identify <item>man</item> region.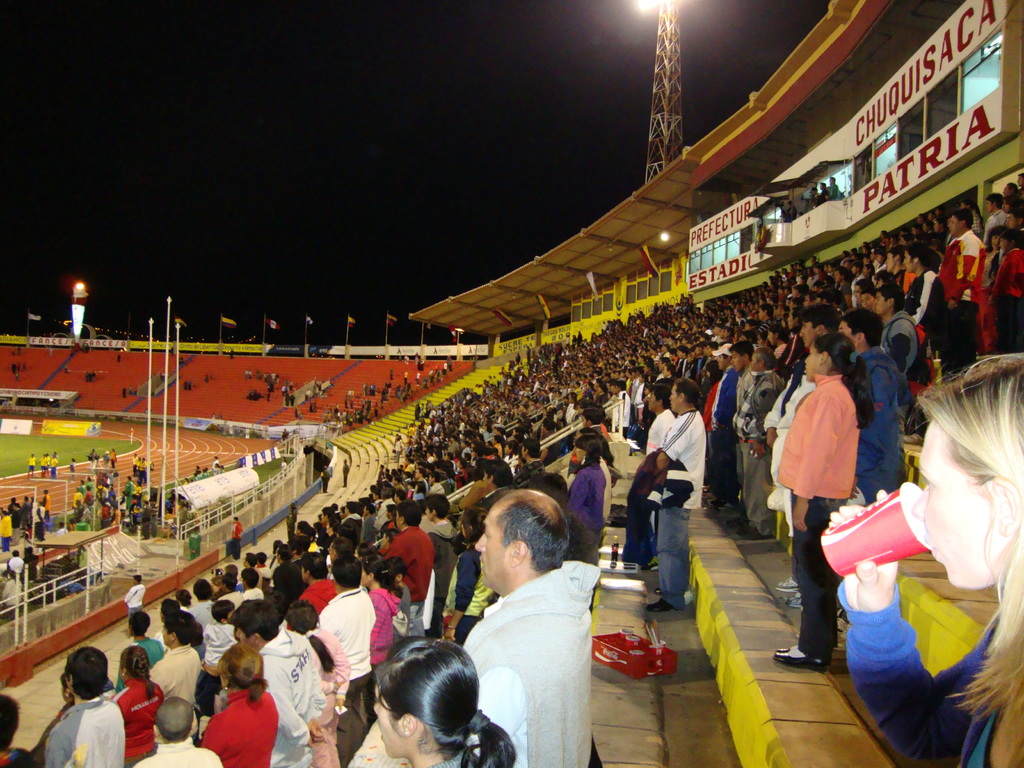
Region: Rect(317, 554, 373, 762).
